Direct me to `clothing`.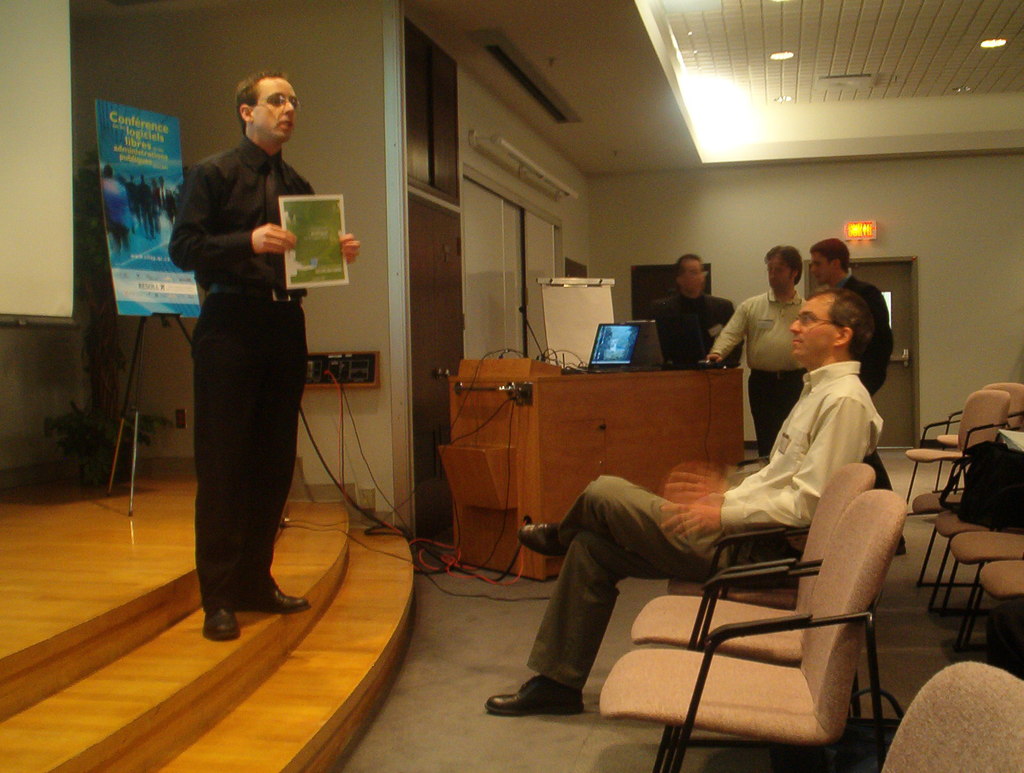
Direction: {"x1": 832, "y1": 276, "x2": 899, "y2": 555}.
